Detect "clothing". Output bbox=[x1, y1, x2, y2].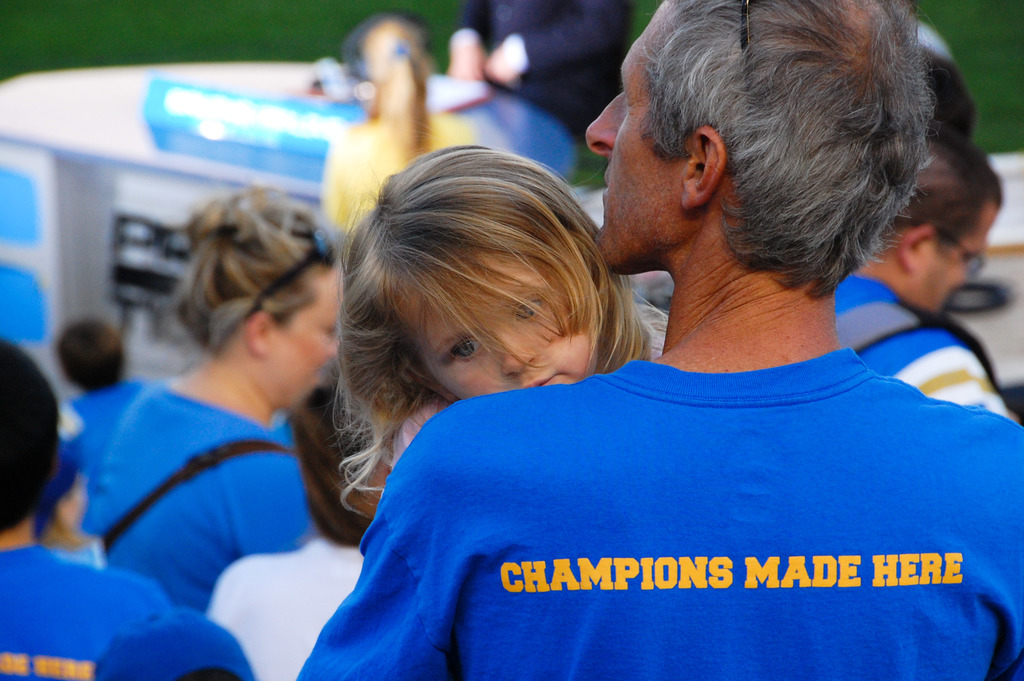
bbox=[86, 383, 316, 612].
